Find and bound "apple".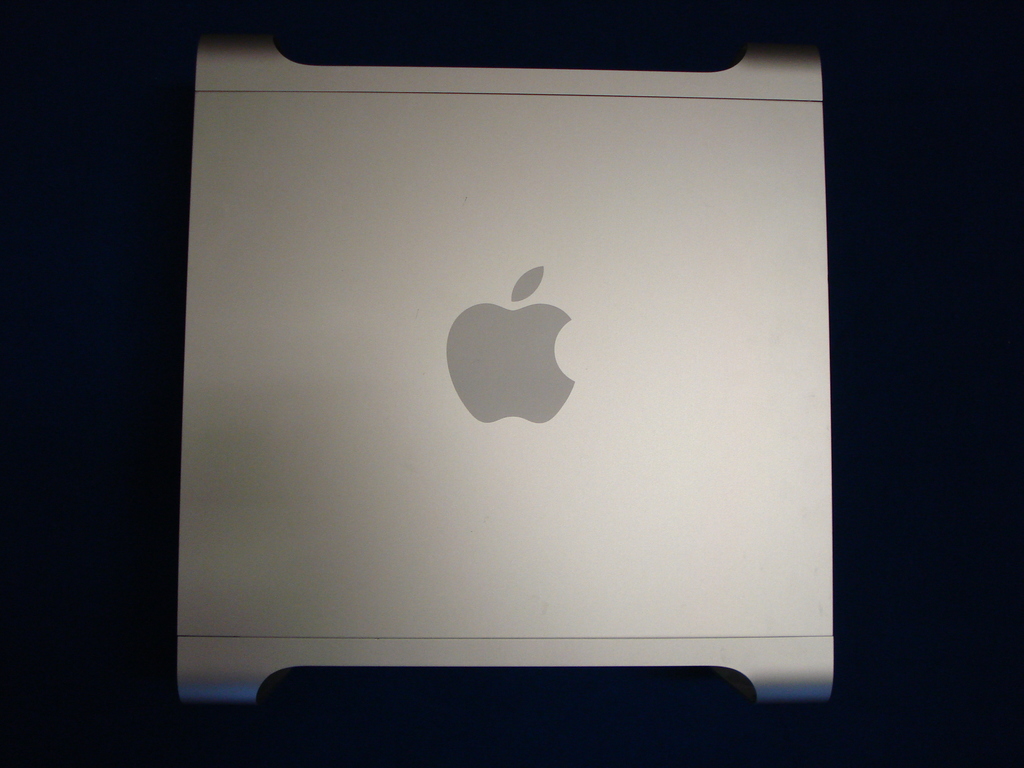
Bound: {"x1": 445, "y1": 268, "x2": 573, "y2": 424}.
